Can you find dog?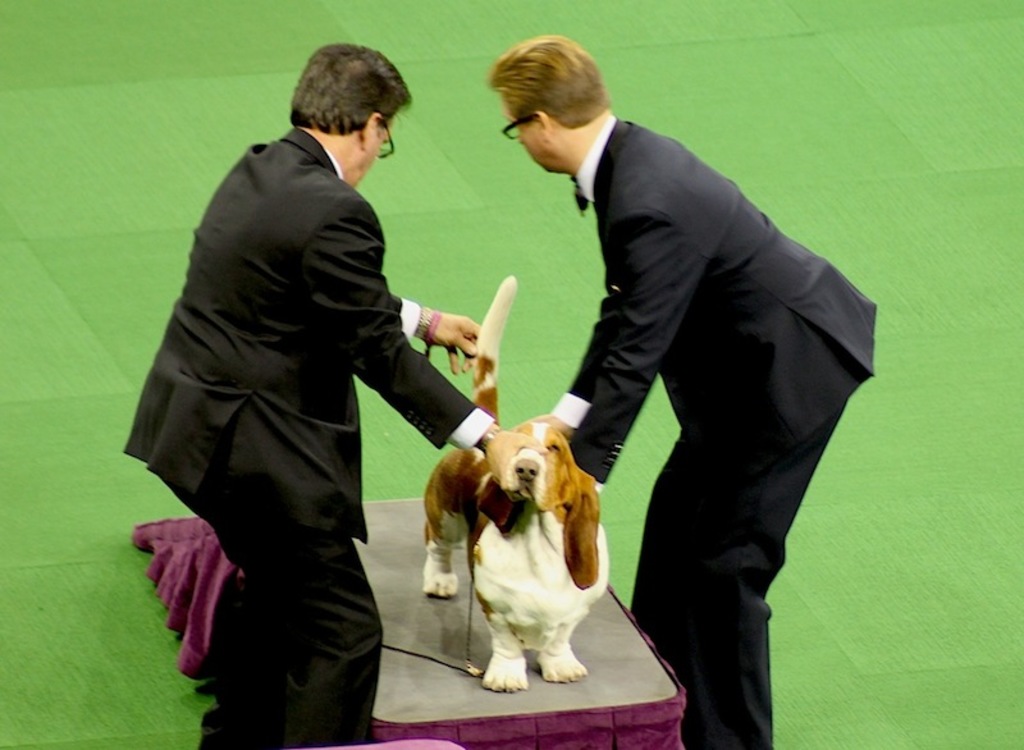
Yes, bounding box: box=[422, 278, 608, 690].
